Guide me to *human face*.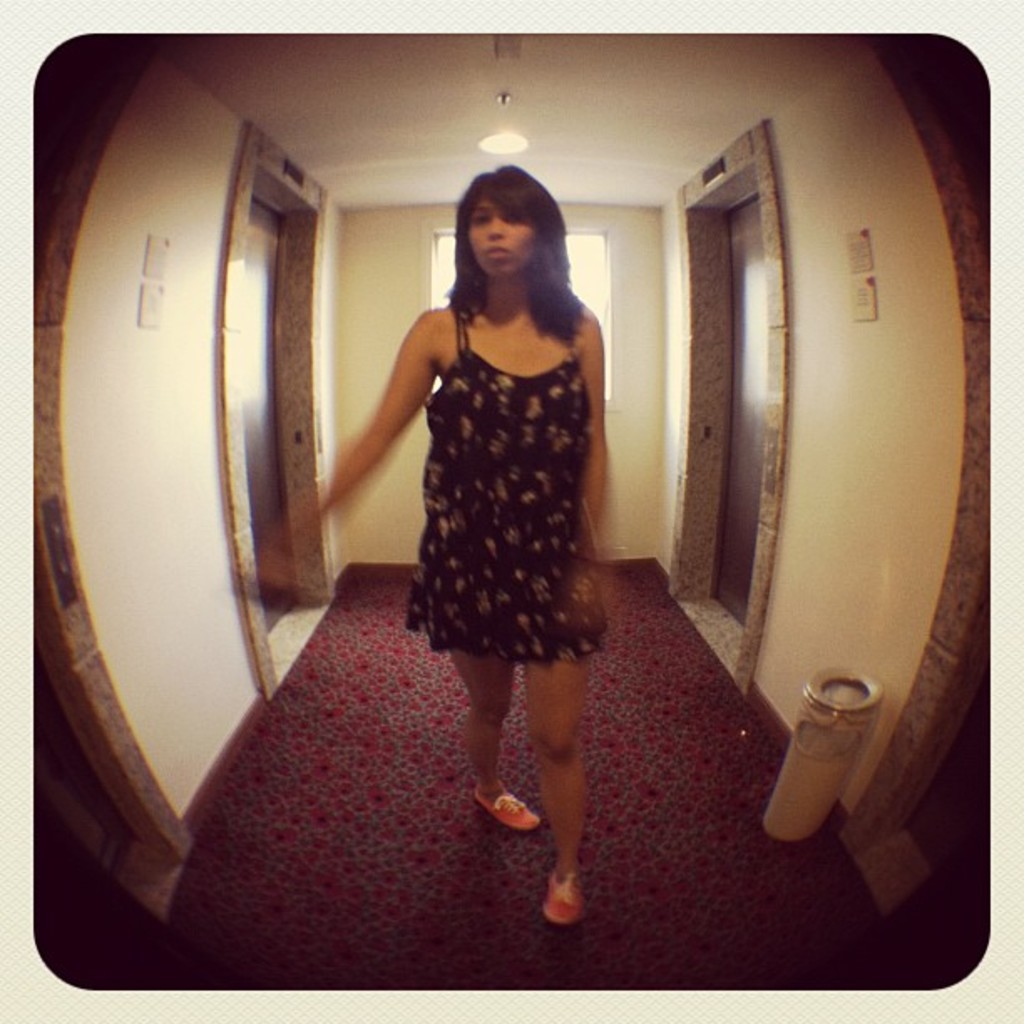
Guidance: <region>465, 197, 532, 276</region>.
